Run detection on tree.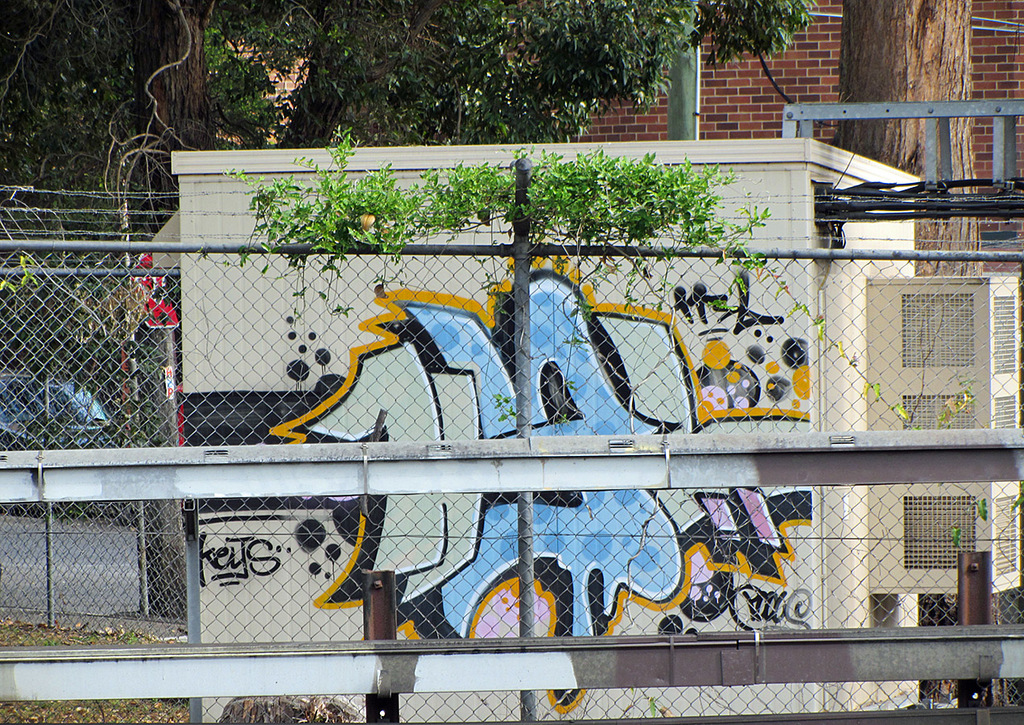
Result: (840,0,991,699).
